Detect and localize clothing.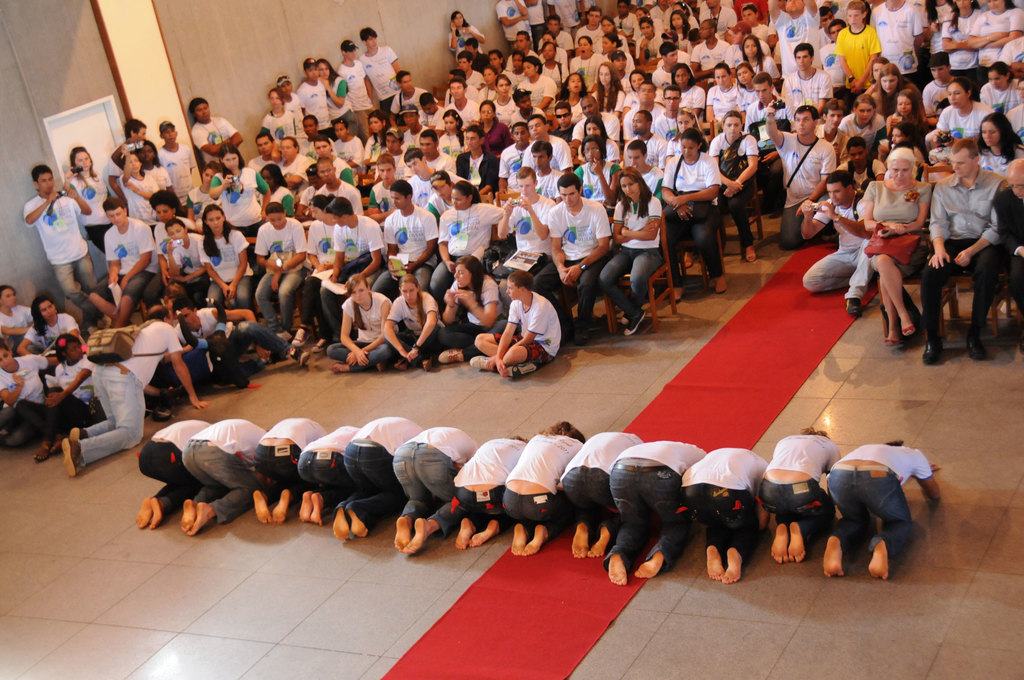
Localized at BBox(705, 78, 740, 124).
